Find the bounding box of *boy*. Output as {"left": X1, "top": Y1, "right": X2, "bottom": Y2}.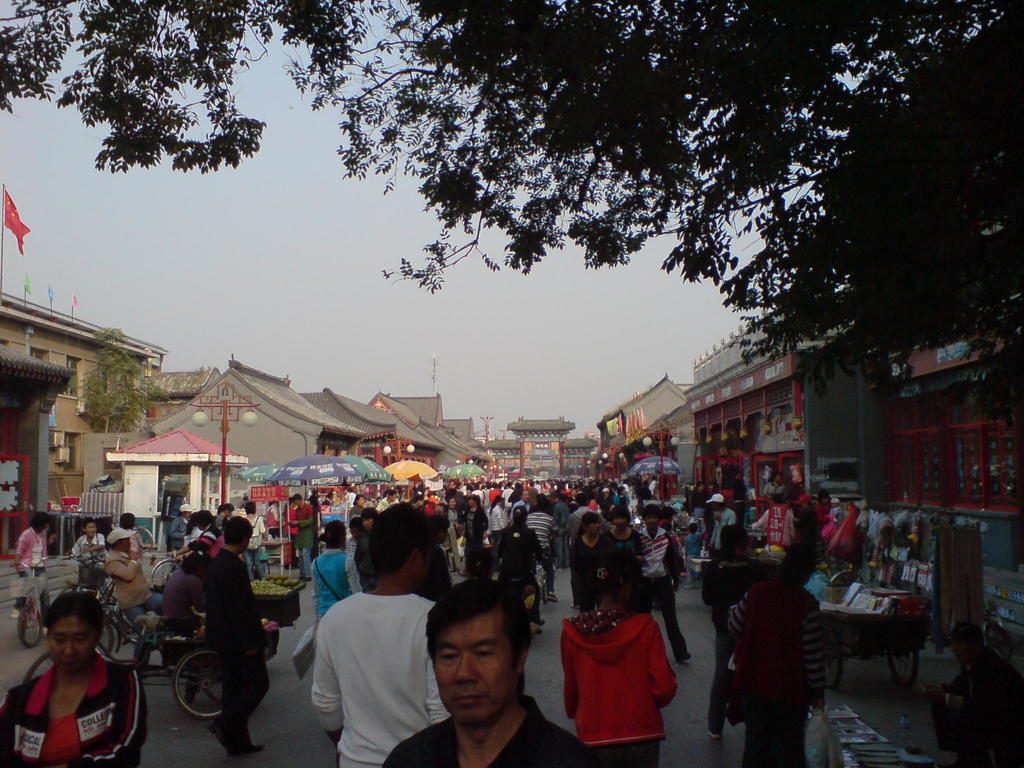
{"left": 65, "top": 518, "right": 116, "bottom": 607}.
